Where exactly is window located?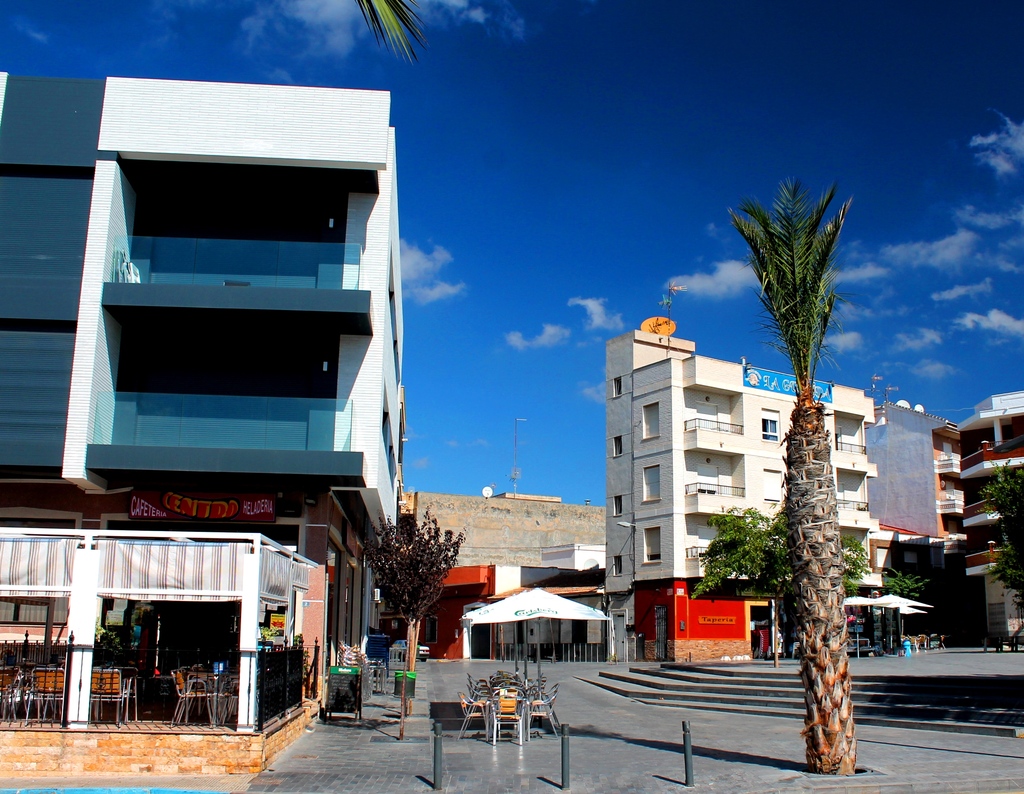
Its bounding box is 646/408/659/435.
